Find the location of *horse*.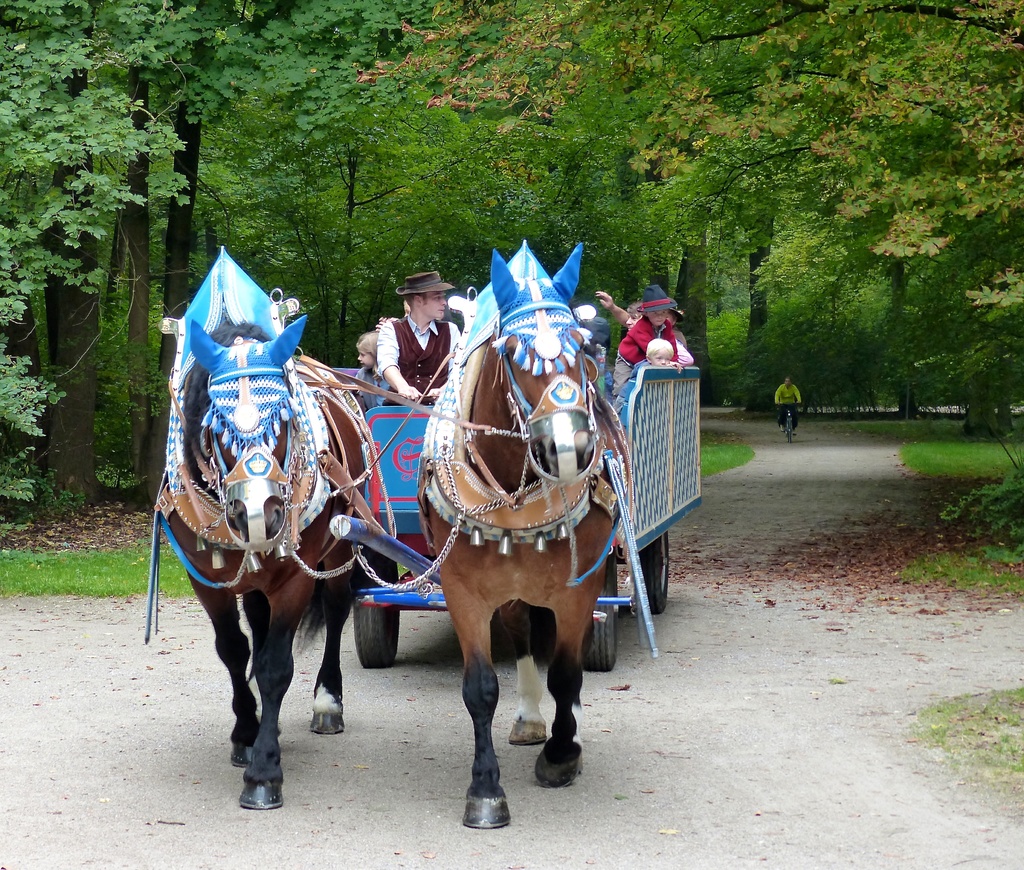
Location: bbox=[154, 312, 367, 812].
